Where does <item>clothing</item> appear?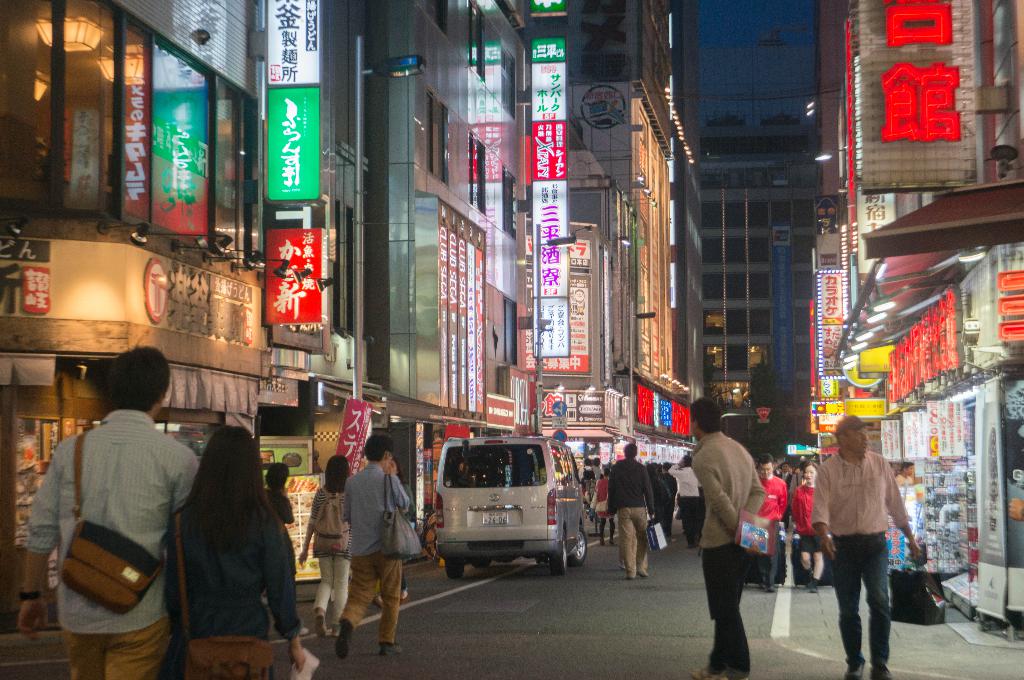
Appears at Rect(607, 456, 653, 575).
